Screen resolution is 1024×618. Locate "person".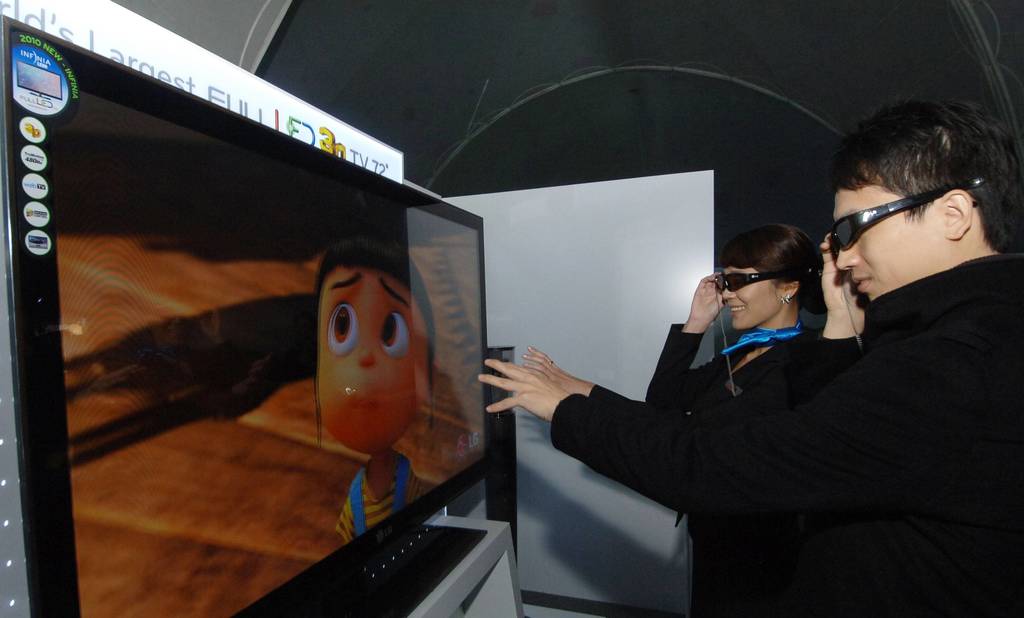
detection(316, 234, 444, 541).
